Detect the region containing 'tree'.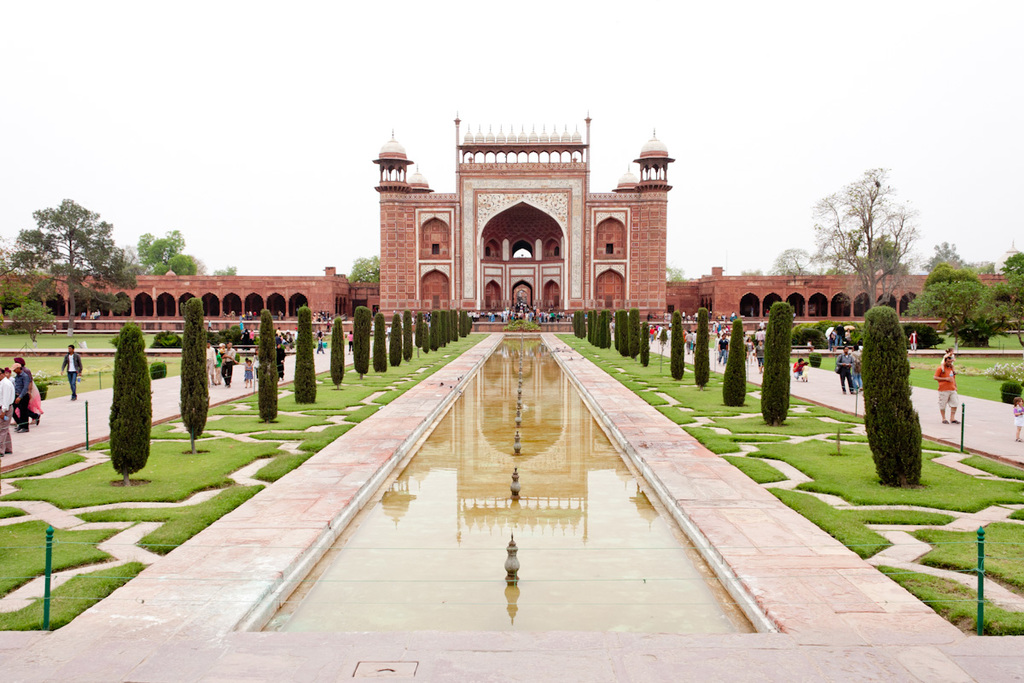
329 316 346 383.
